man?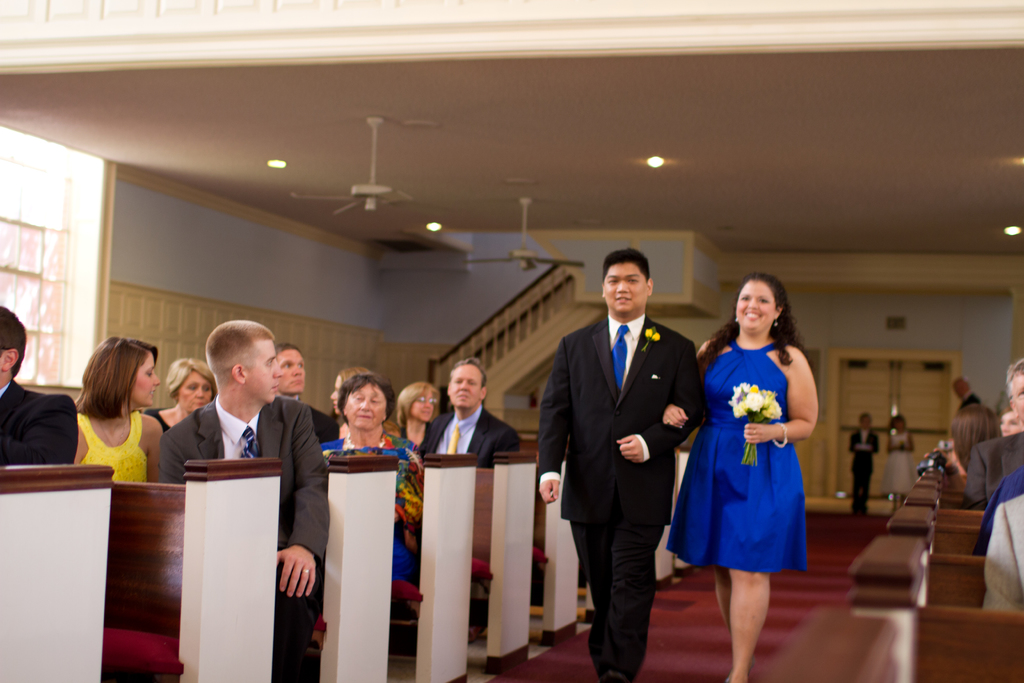
<region>964, 357, 1023, 512</region>
